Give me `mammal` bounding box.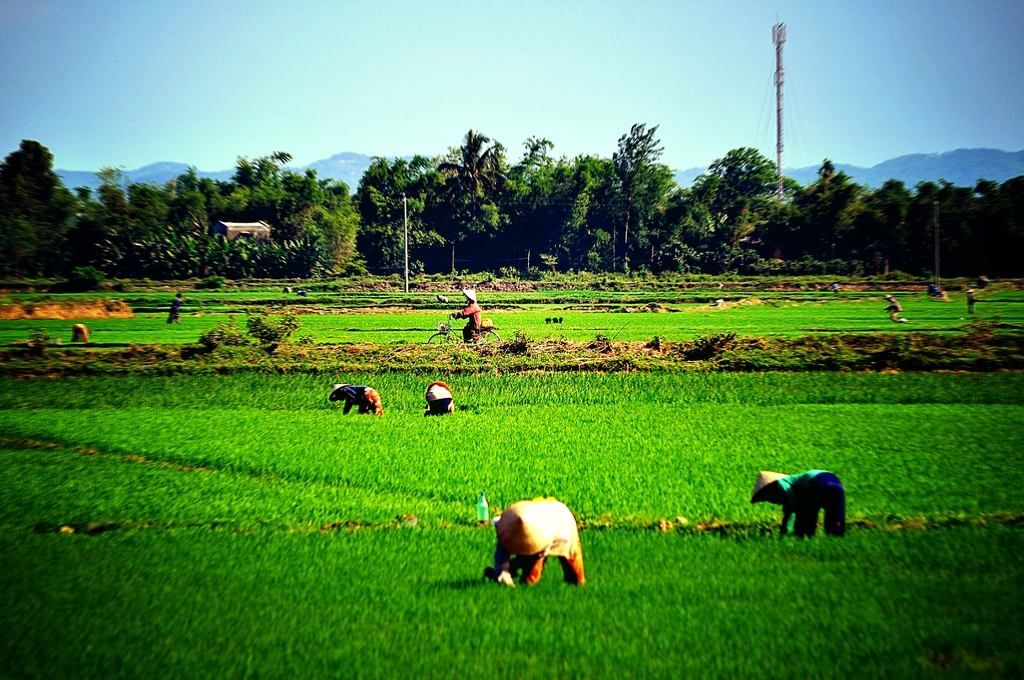
(883,291,904,320).
